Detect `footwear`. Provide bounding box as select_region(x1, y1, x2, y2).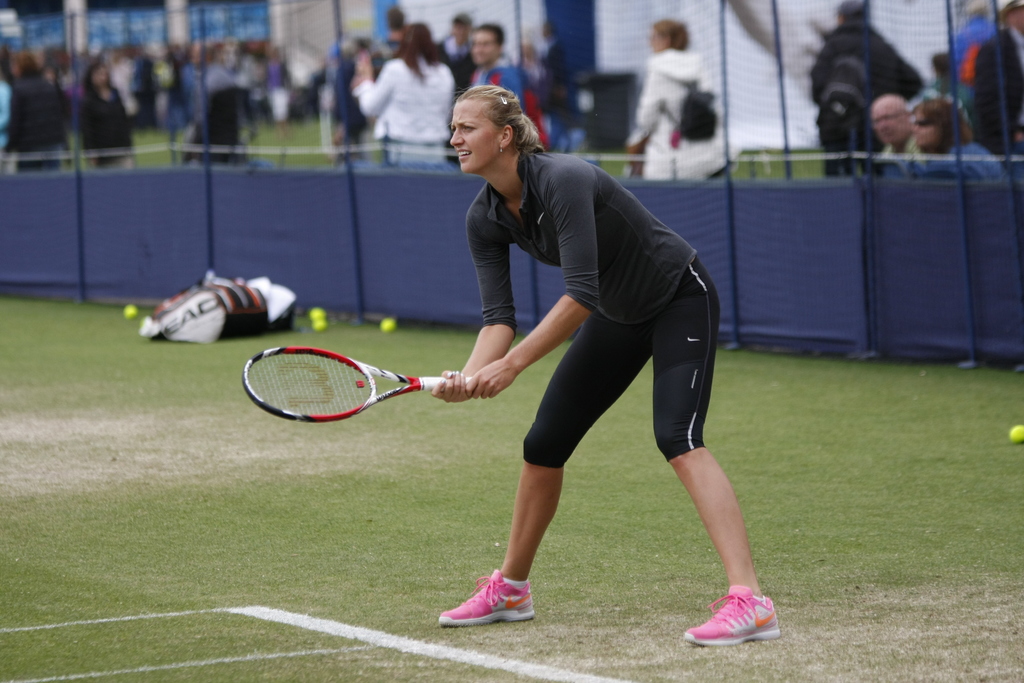
select_region(436, 572, 543, 625).
